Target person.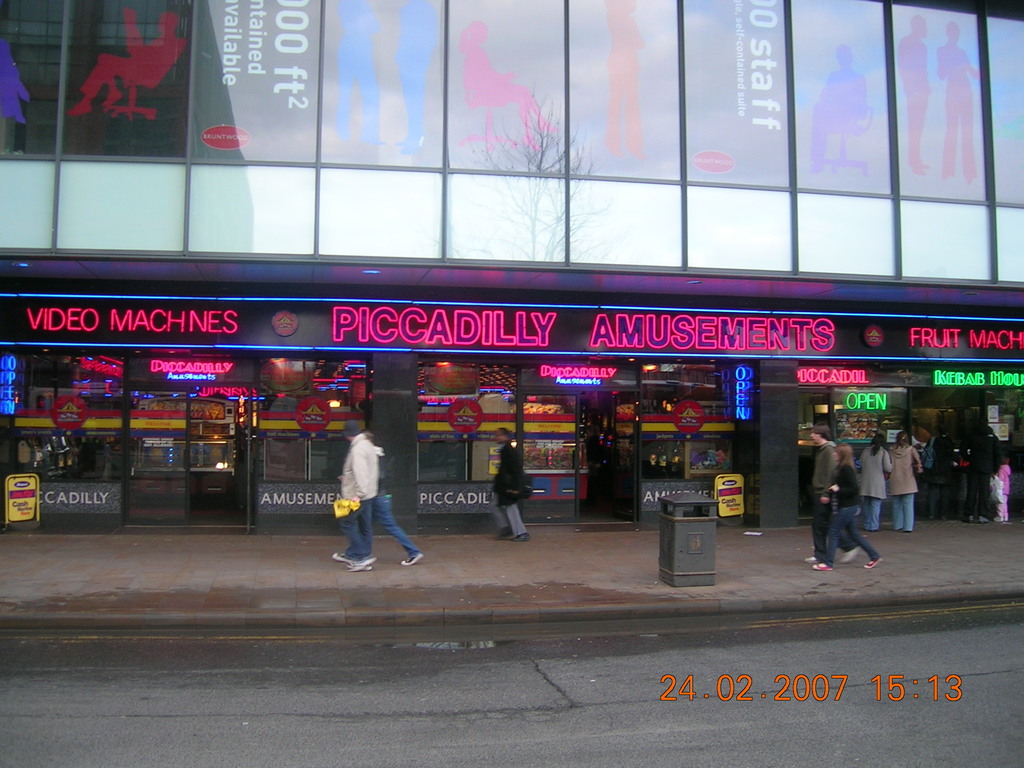
Target region: [left=931, top=15, right=985, bottom=181].
